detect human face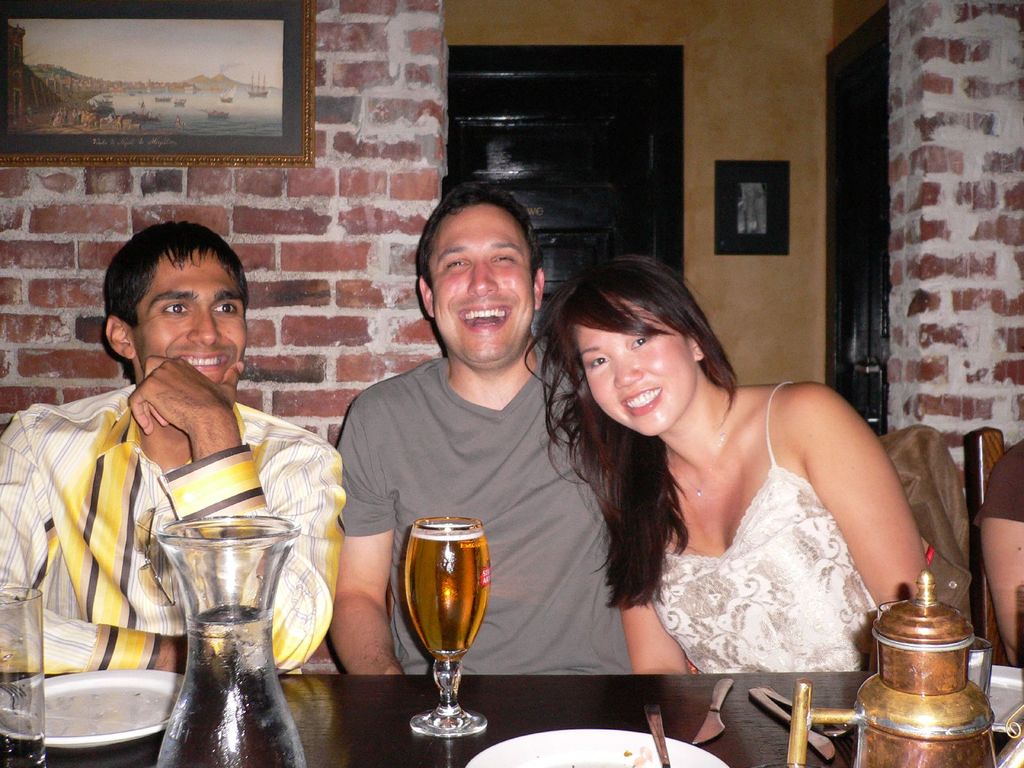
<bbox>430, 204, 532, 362</bbox>
